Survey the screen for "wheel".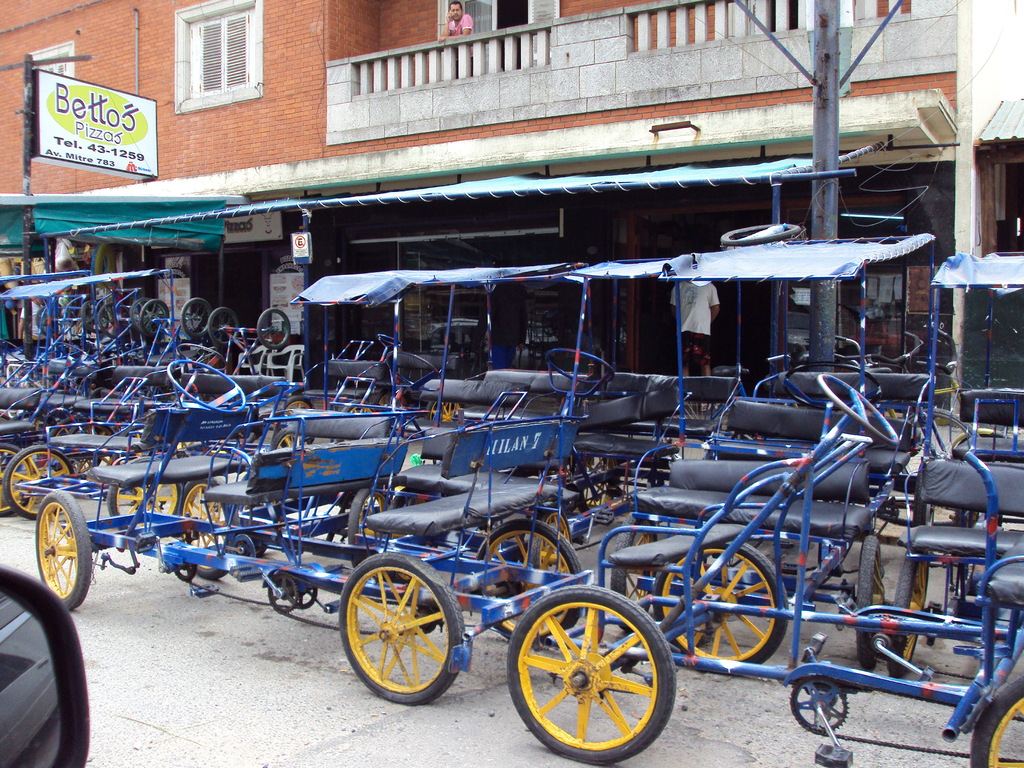
Survey found: [x1=129, y1=298, x2=157, y2=335].
